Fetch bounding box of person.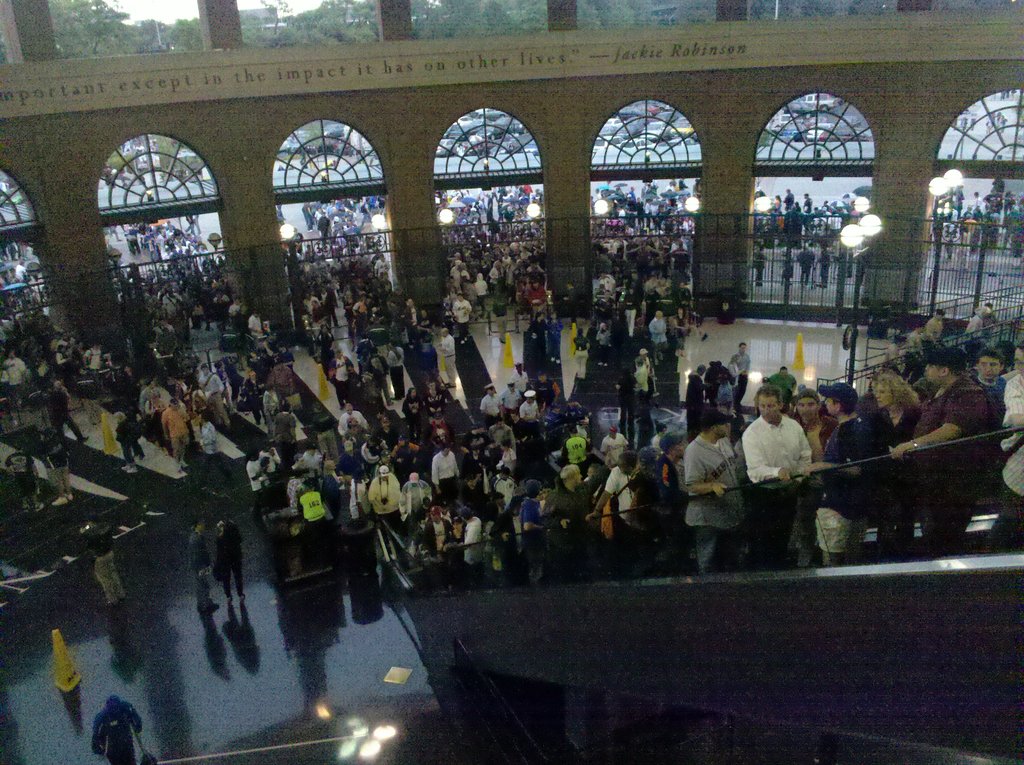
Bbox: 179 369 209 418.
